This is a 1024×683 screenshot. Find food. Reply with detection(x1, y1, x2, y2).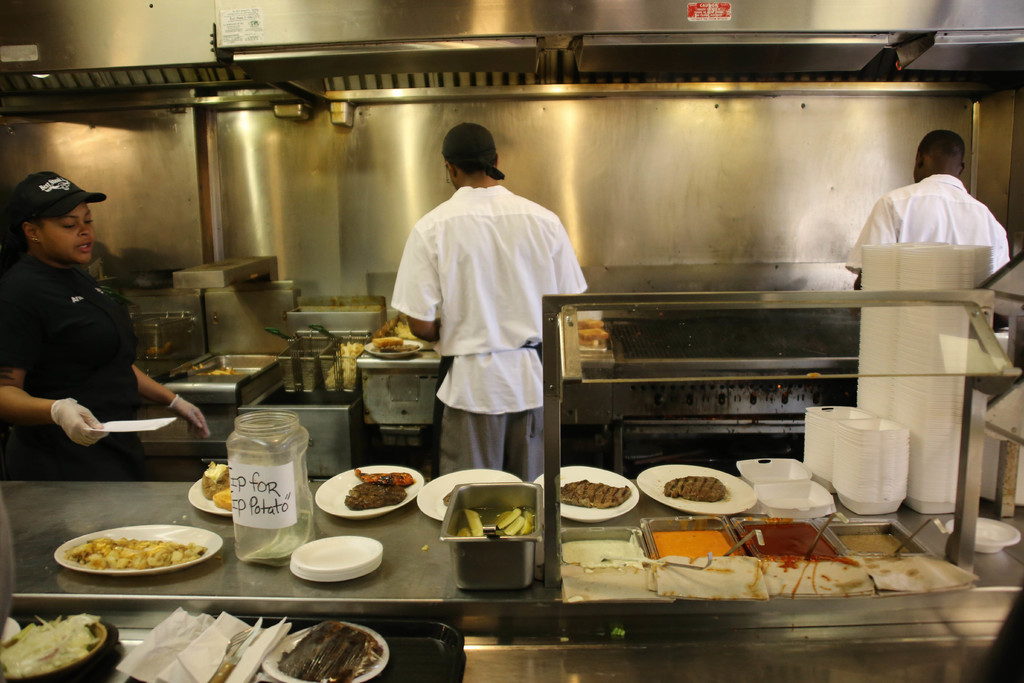
detection(741, 518, 851, 558).
